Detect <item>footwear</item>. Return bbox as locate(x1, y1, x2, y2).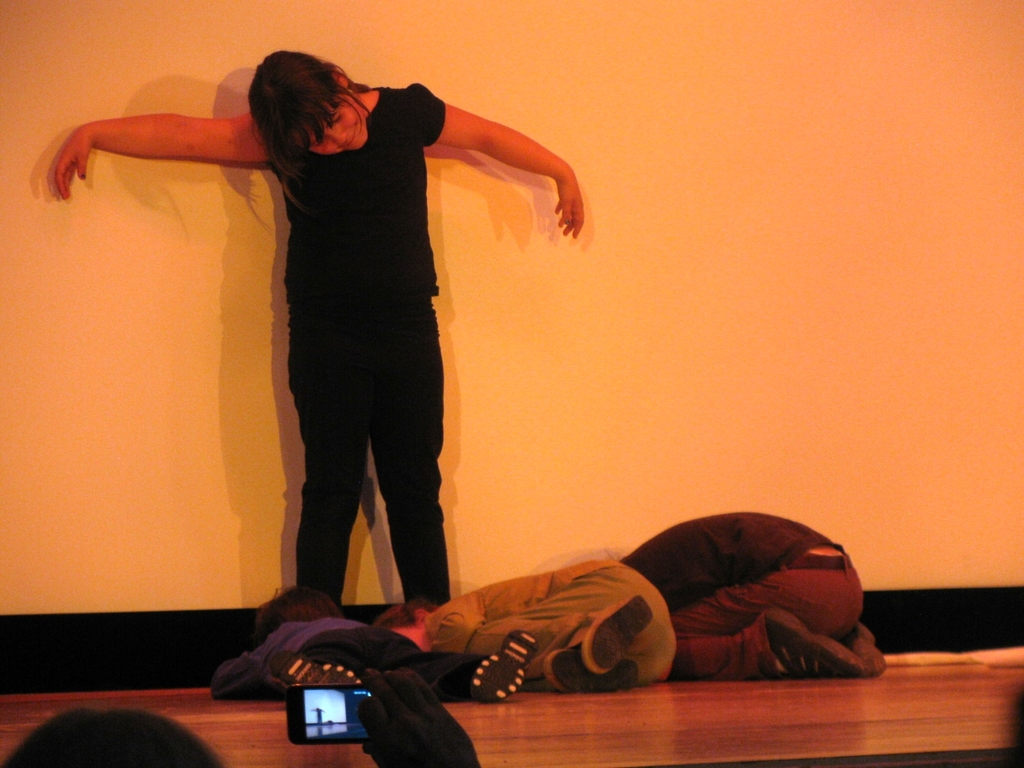
locate(849, 623, 886, 680).
